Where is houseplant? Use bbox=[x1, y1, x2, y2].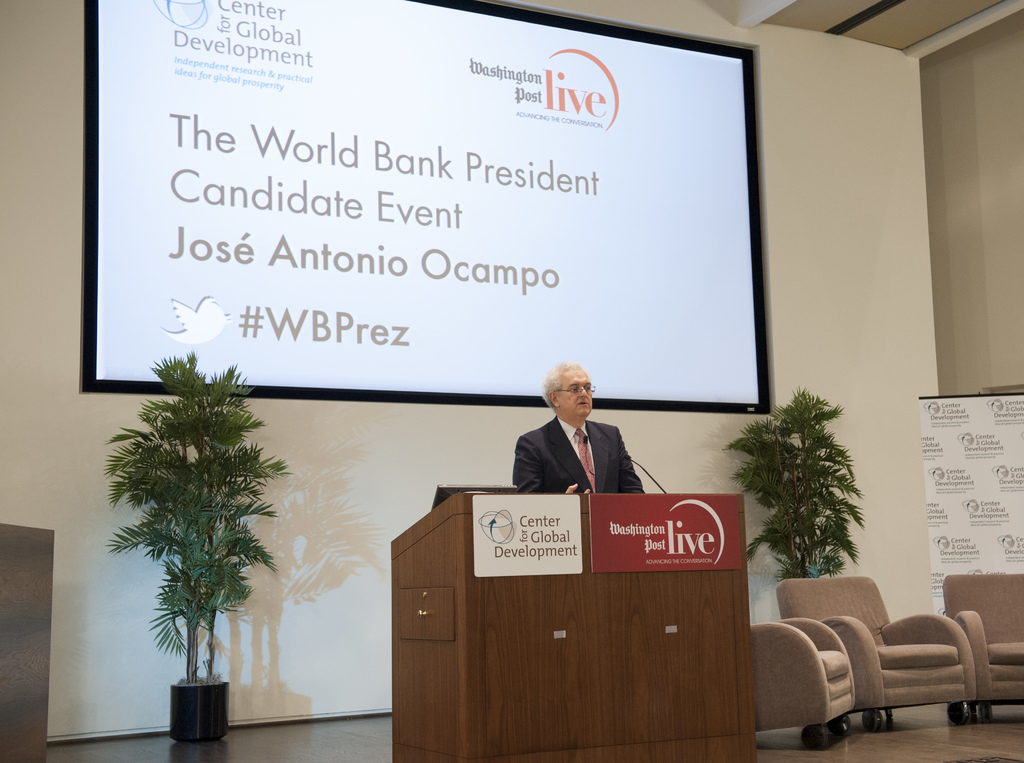
bbox=[722, 381, 873, 582].
